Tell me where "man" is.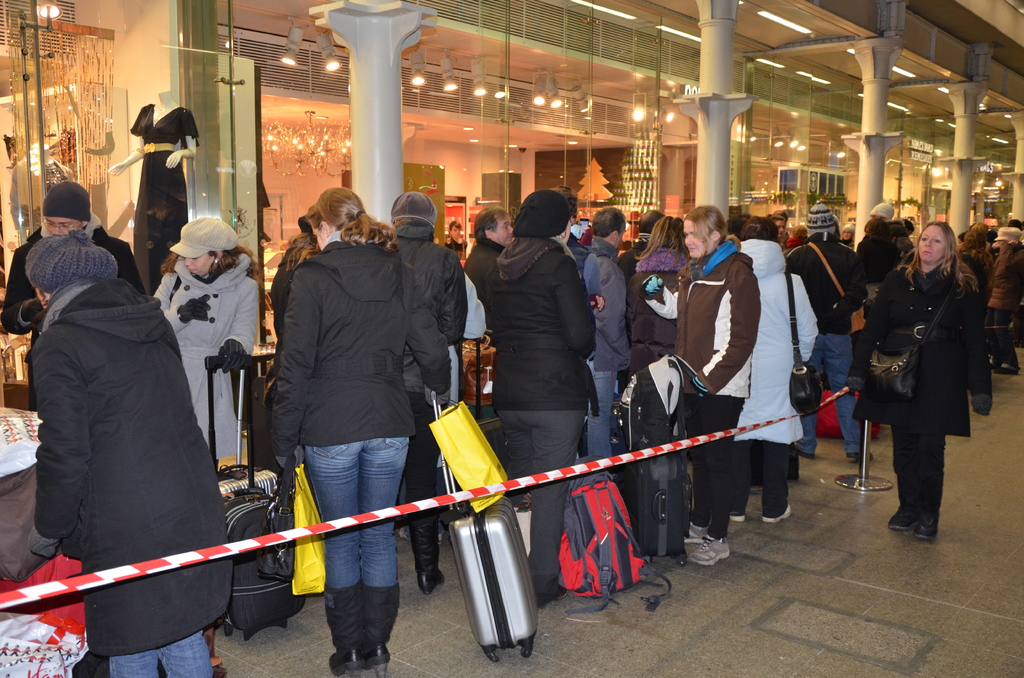
"man" is at 573,202,646,451.
